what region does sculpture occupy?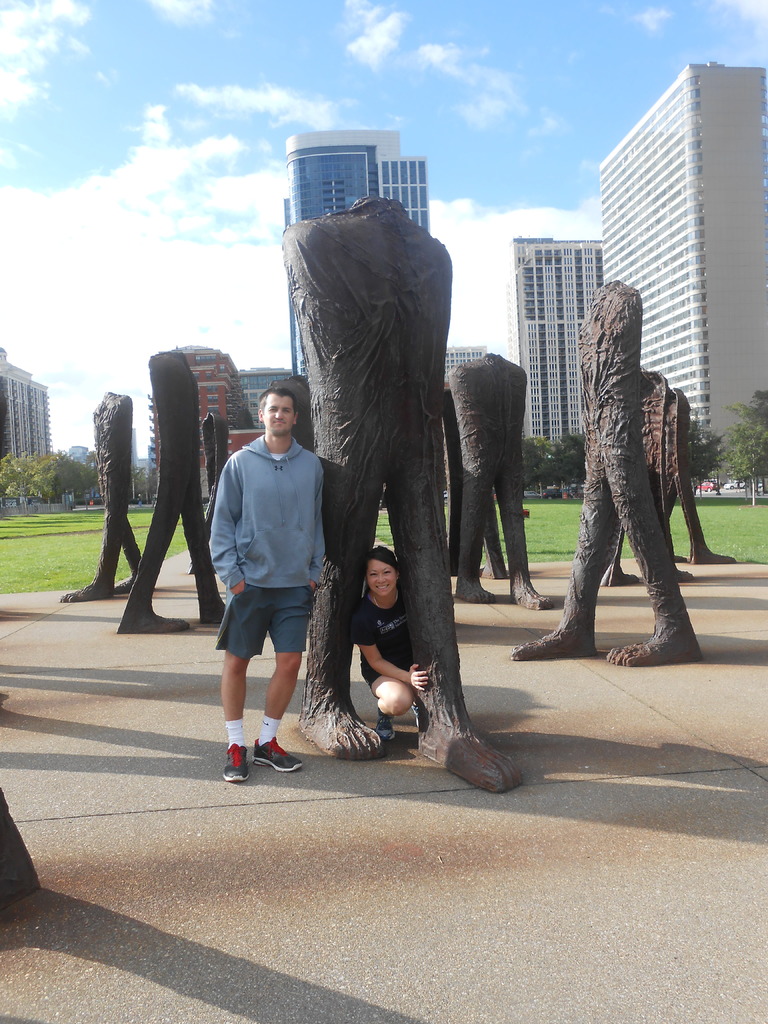
<bbox>441, 352, 553, 607</bbox>.
